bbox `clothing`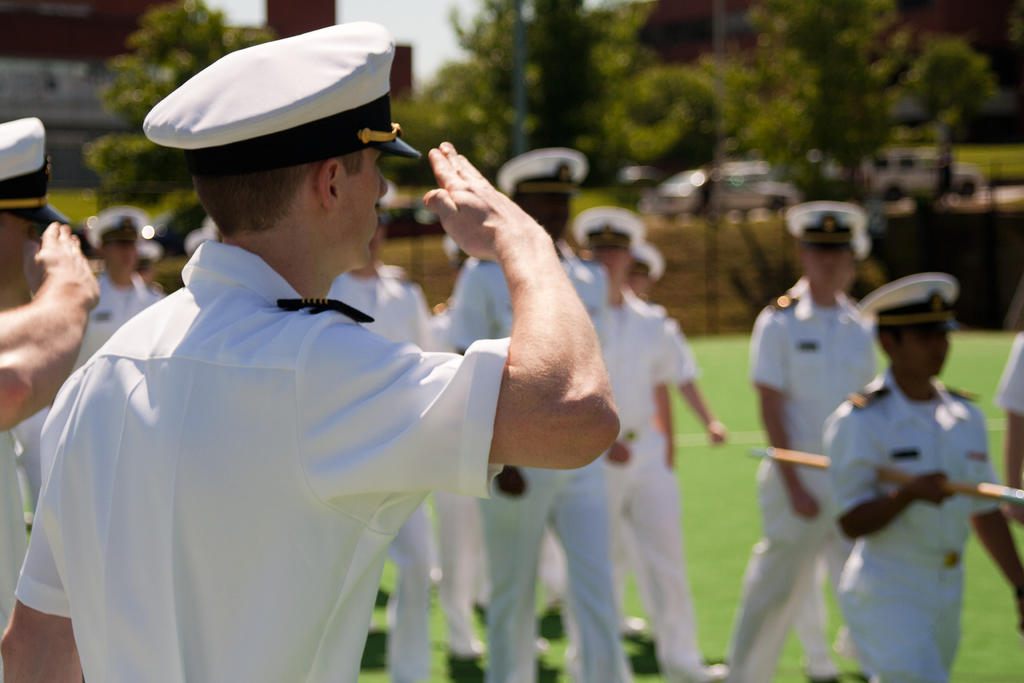
Rect(819, 358, 1012, 682)
